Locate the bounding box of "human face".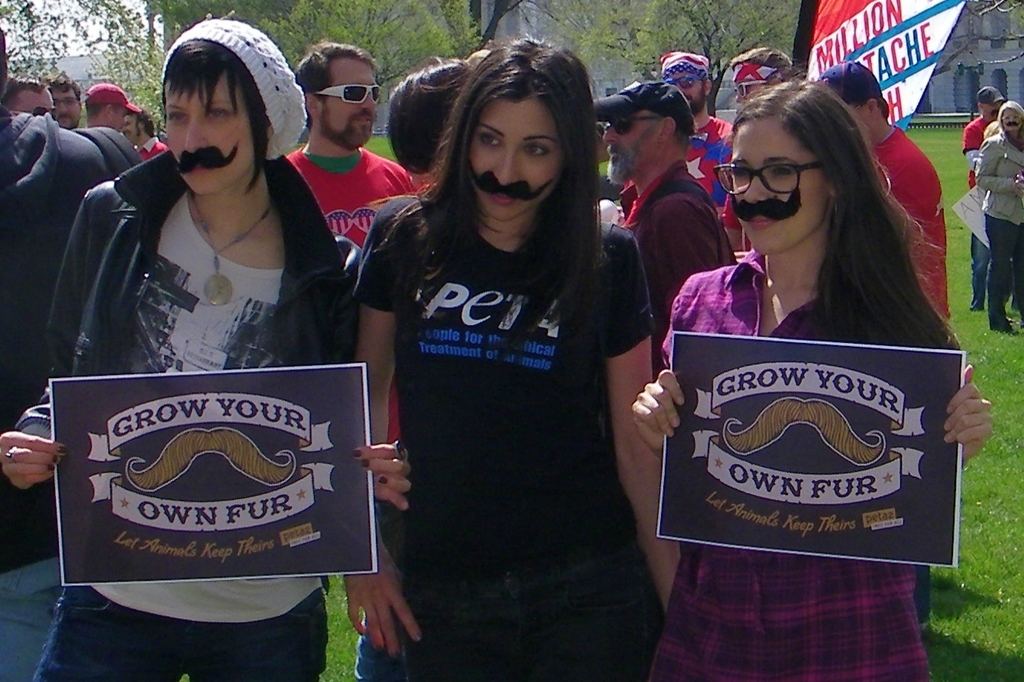
Bounding box: 476:100:563:224.
